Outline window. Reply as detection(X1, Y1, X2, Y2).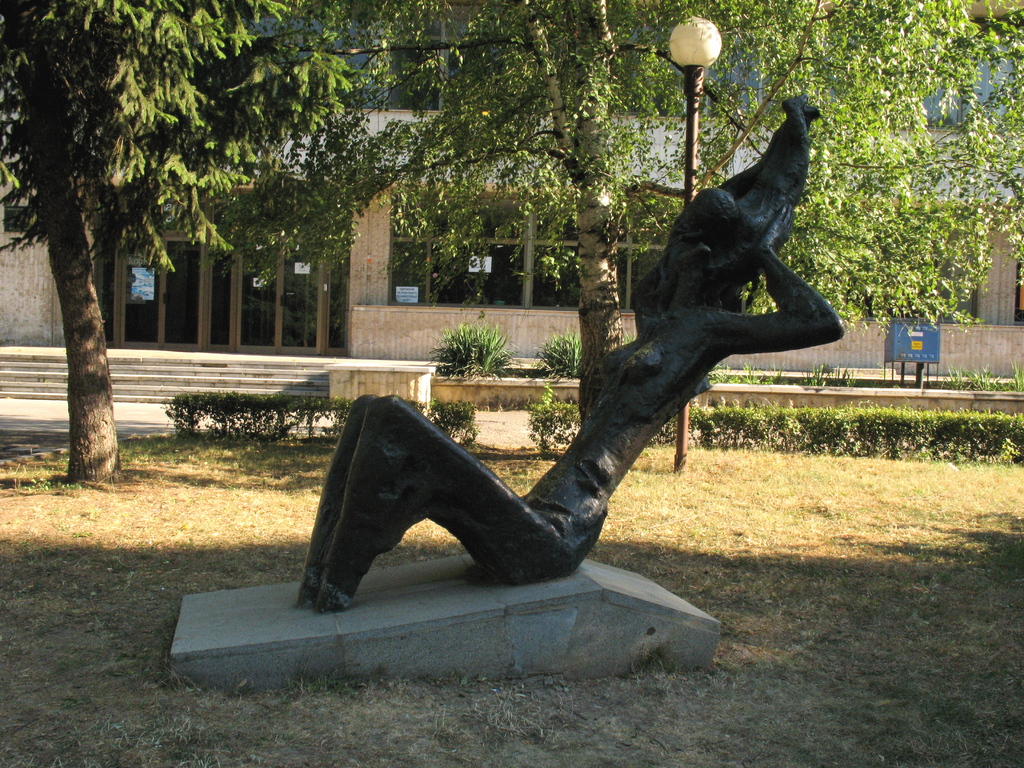
detection(392, 188, 527, 305).
